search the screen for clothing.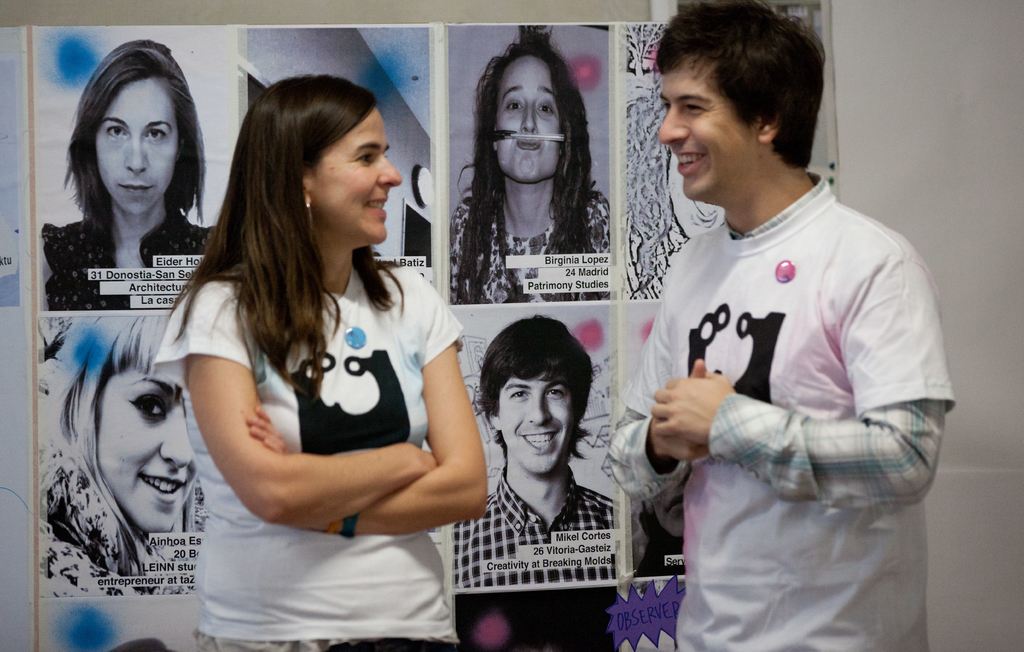
Found at locate(38, 209, 221, 313).
